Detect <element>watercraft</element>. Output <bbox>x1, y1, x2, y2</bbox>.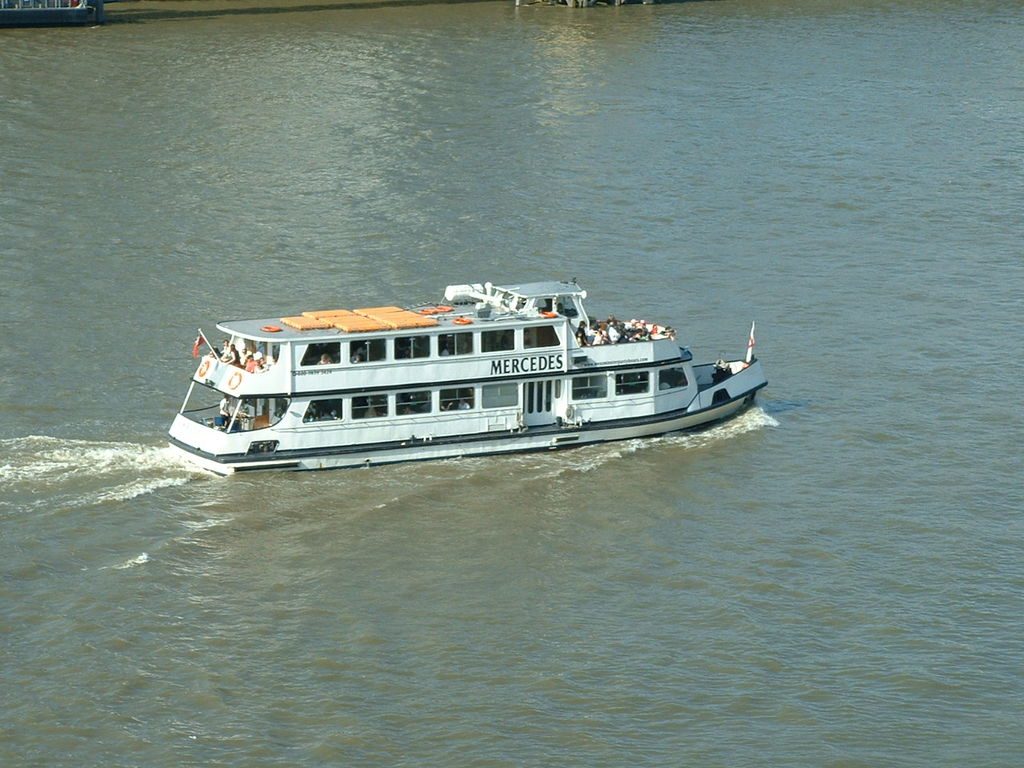
<bbox>214, 274, 758, 466</bbox>.
